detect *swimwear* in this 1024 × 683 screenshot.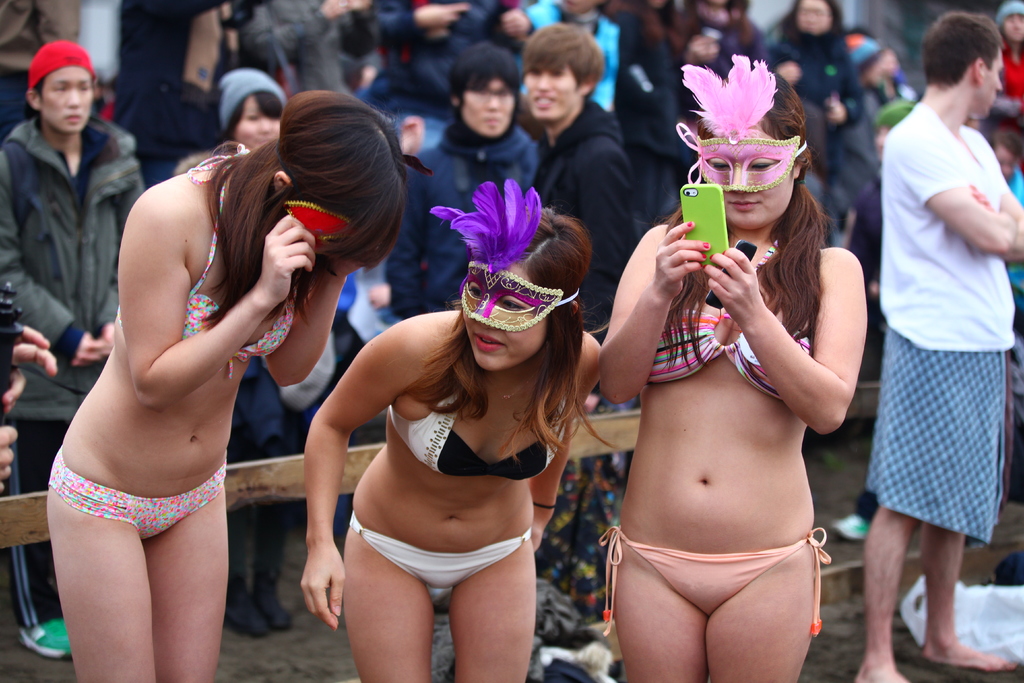
Detection: select_region(648, 240, 813, 399).
